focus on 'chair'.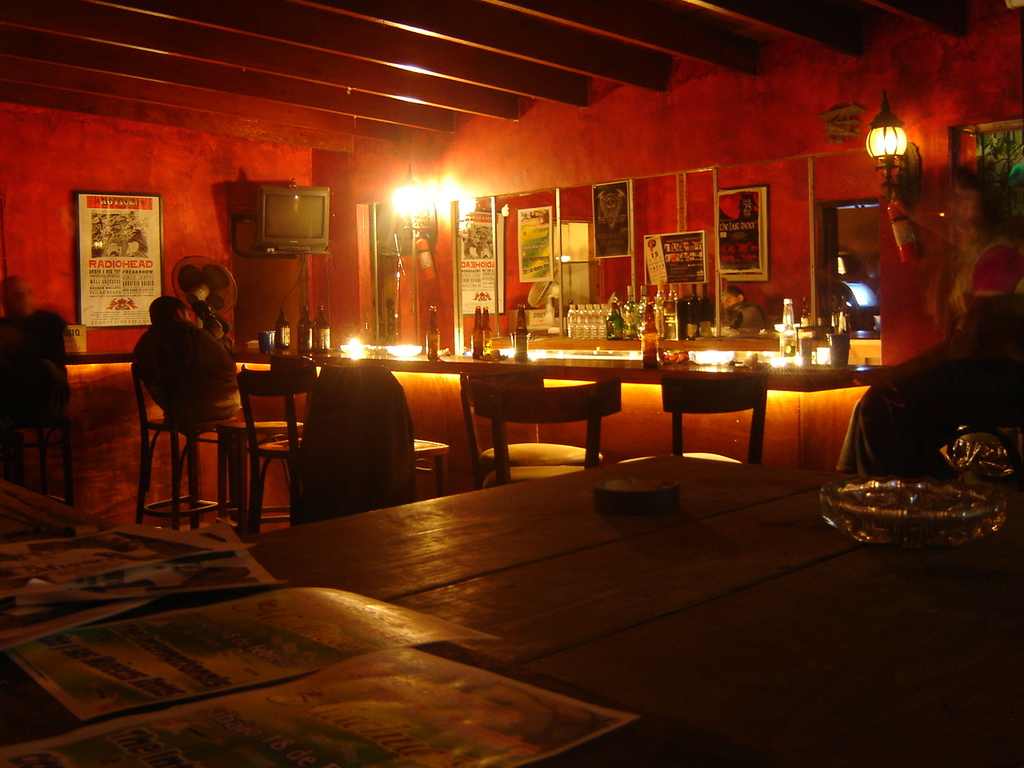
Focused at (left=477, top=378, right=627, bottom=478).
